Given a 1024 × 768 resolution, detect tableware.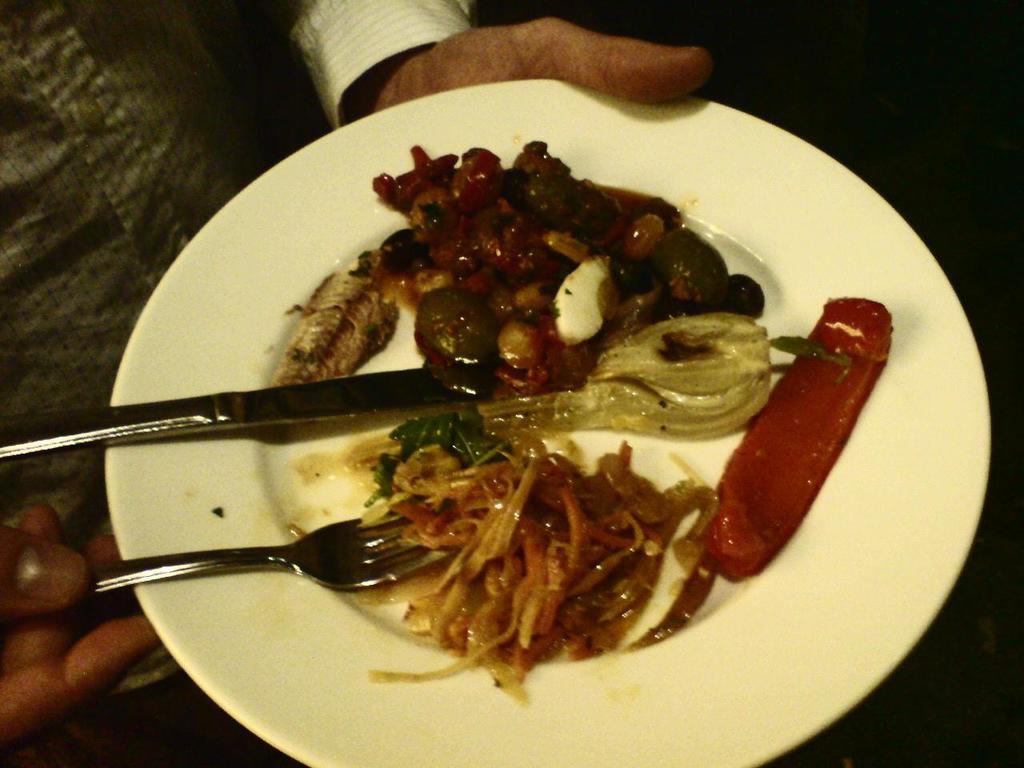
84:512:439:596.
